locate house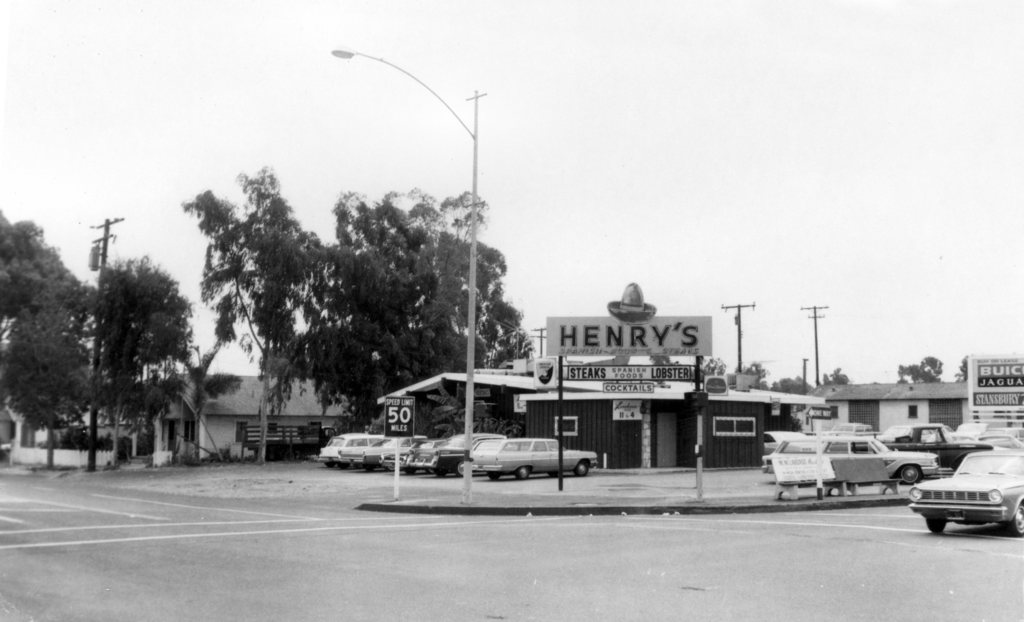
(x1=0, y1=397, x2=43, y2=454)
